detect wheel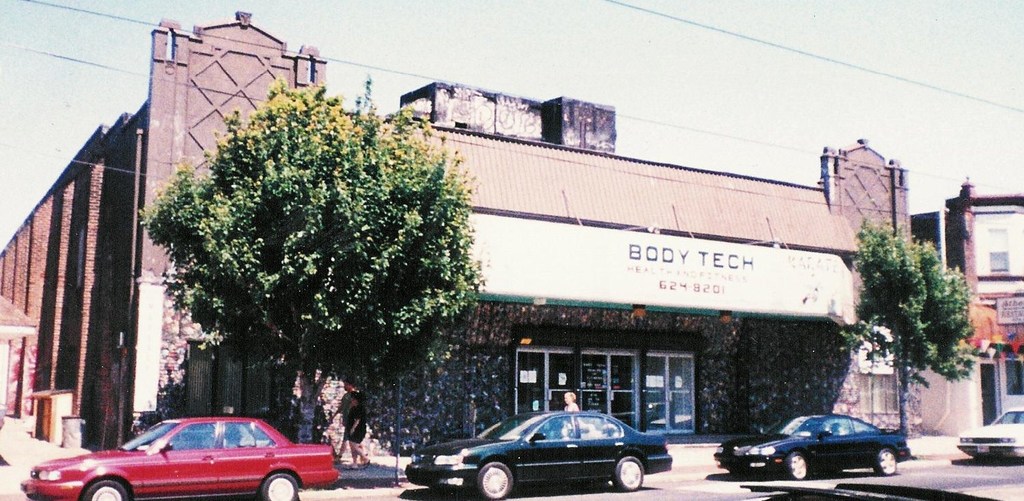
(left=870, top=452, right=896, bottom=472)
